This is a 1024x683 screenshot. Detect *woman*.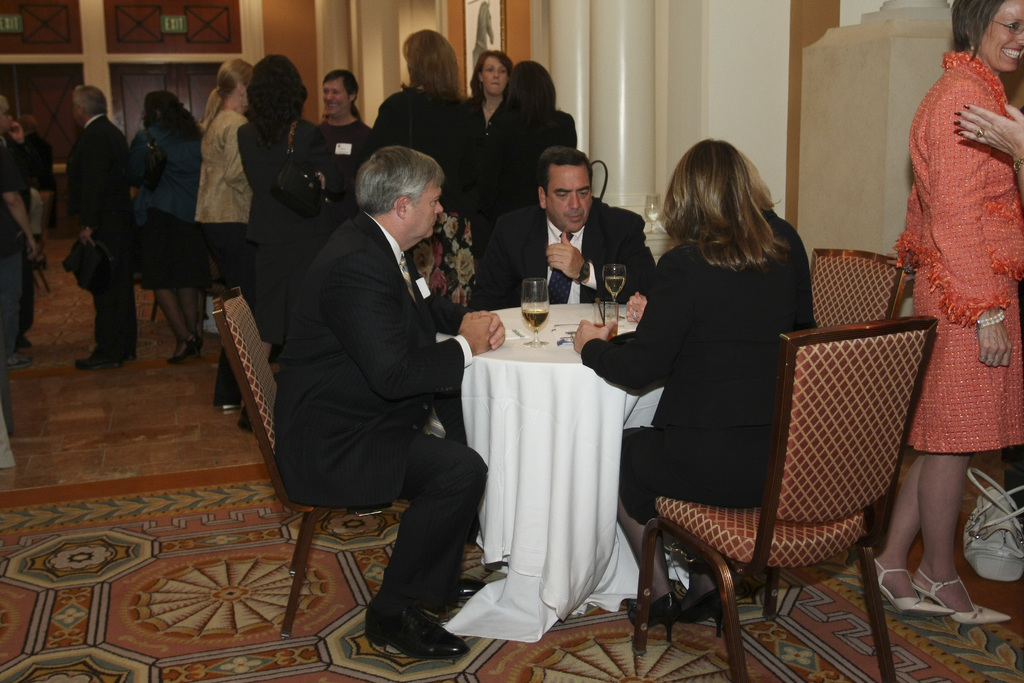
bbox(566, 135, 819, 638).
